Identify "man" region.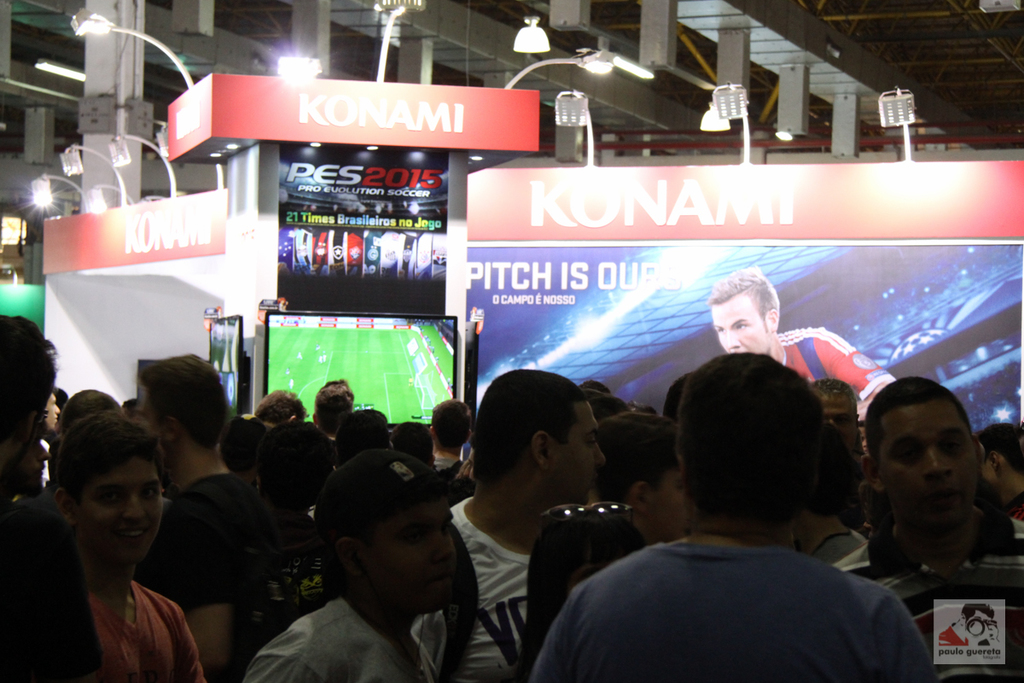
Region: locate(0, 311, 103, 682).
